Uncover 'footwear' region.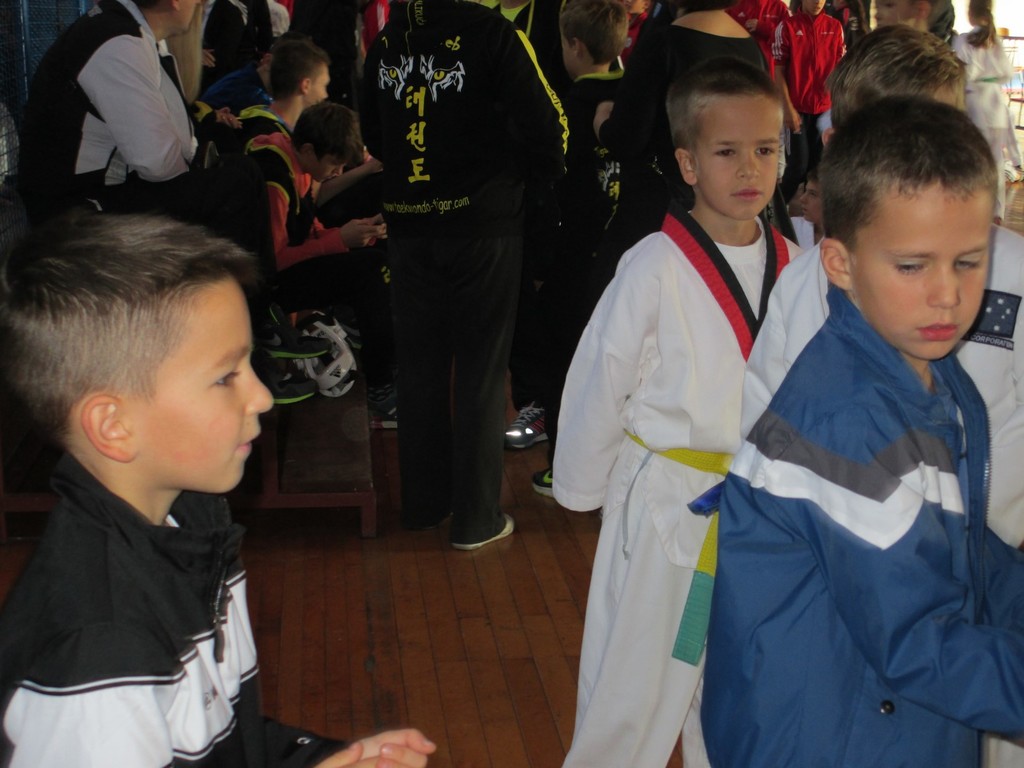
Uncovered: rect(452, 505, 516, 550).
